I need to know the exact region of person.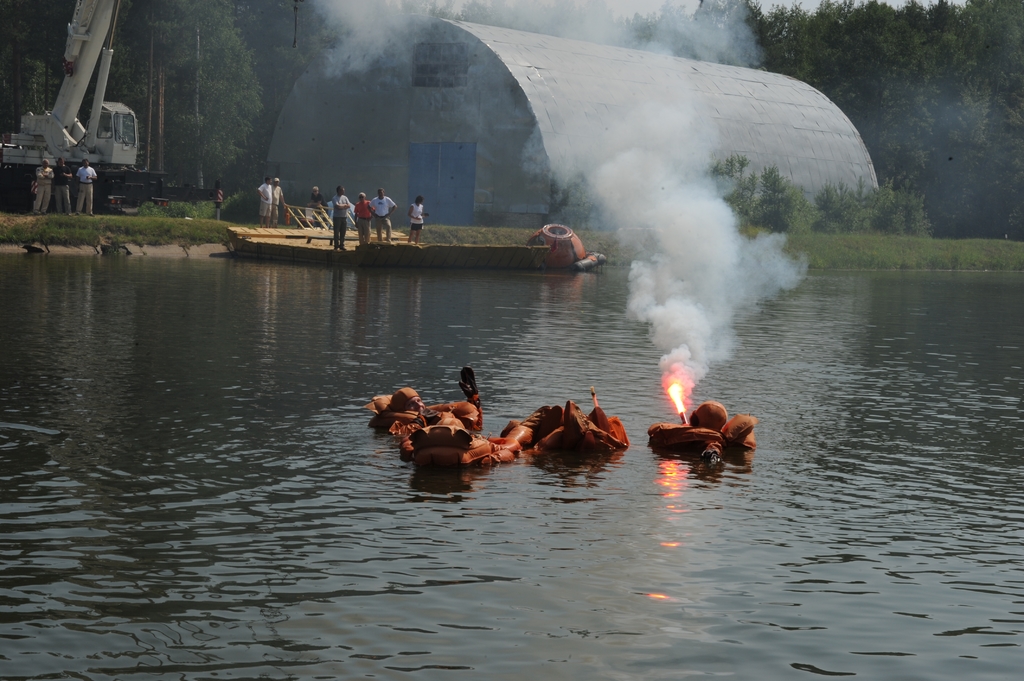
Region: bbox=[69, 152, 97, 214].
